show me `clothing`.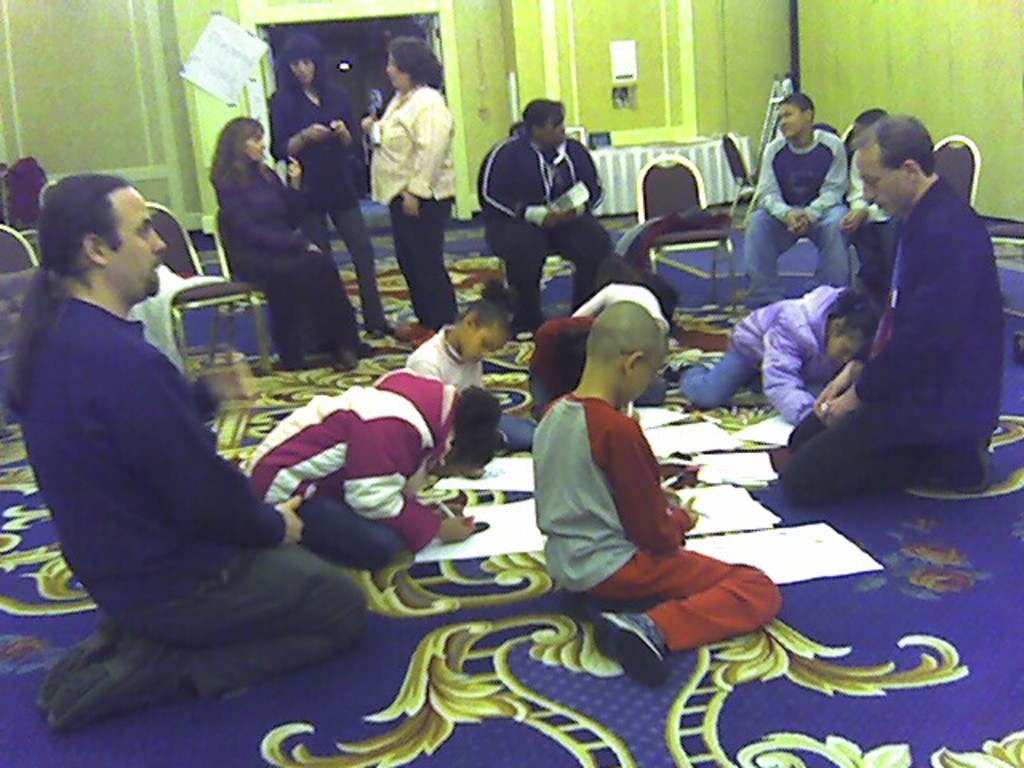
`clothing` is here: x1=685, y1=285, x2=851, y2=421.
